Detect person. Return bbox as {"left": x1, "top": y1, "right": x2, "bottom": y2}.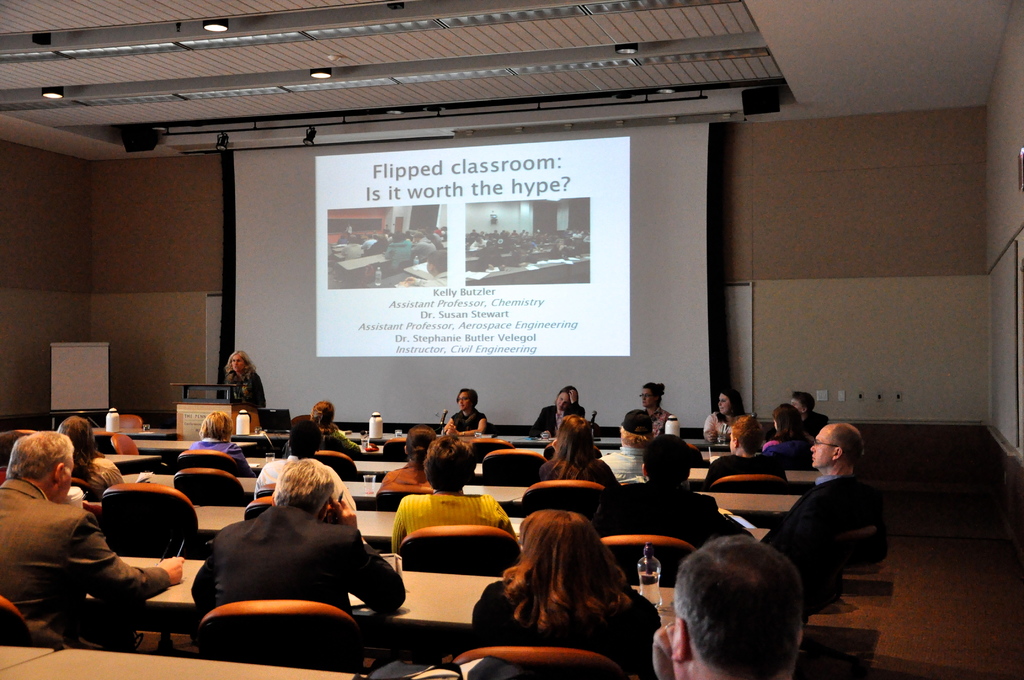
{"left": 0, "top": 430, "right": 186, "bottom": 651}.
